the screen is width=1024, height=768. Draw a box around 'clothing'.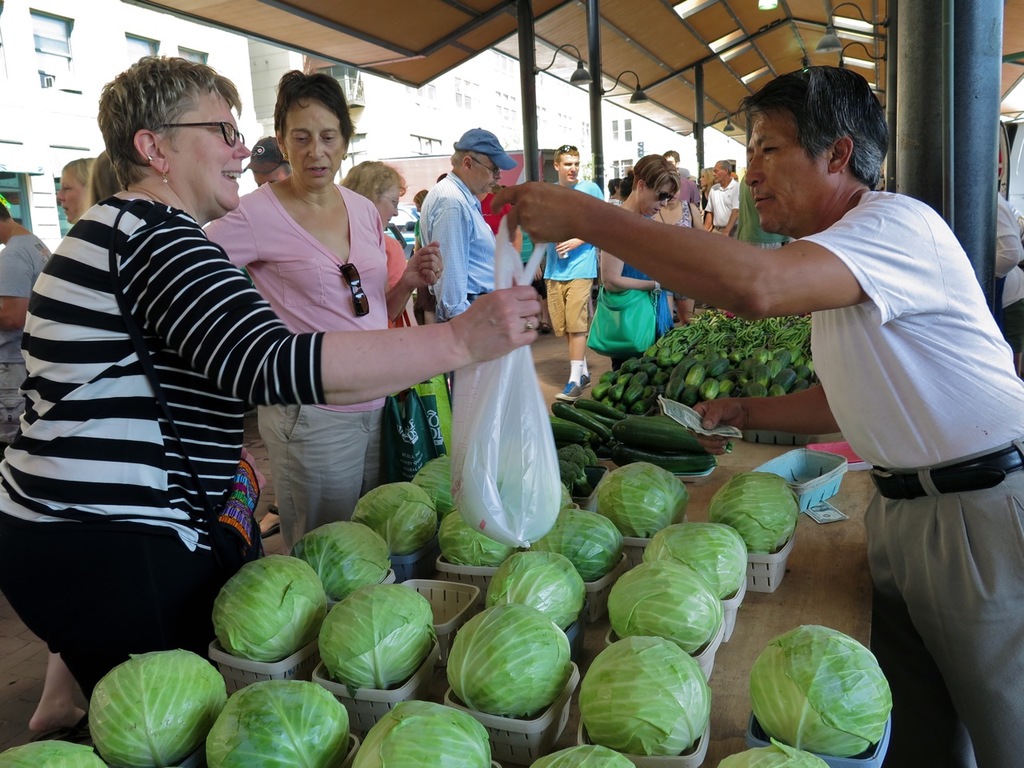
pyautogui.locateOnScreen(194, 174, 386, 558).
